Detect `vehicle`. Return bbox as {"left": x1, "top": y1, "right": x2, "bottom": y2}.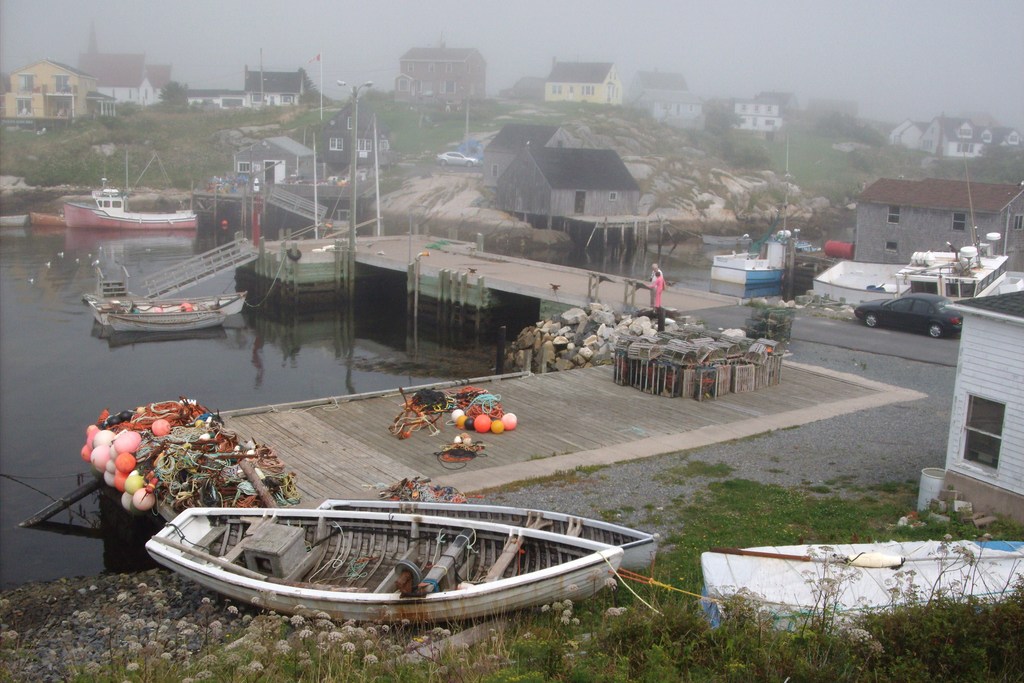
{"left": 151, "top": 489, "right": 627, "bottom": 630}.
